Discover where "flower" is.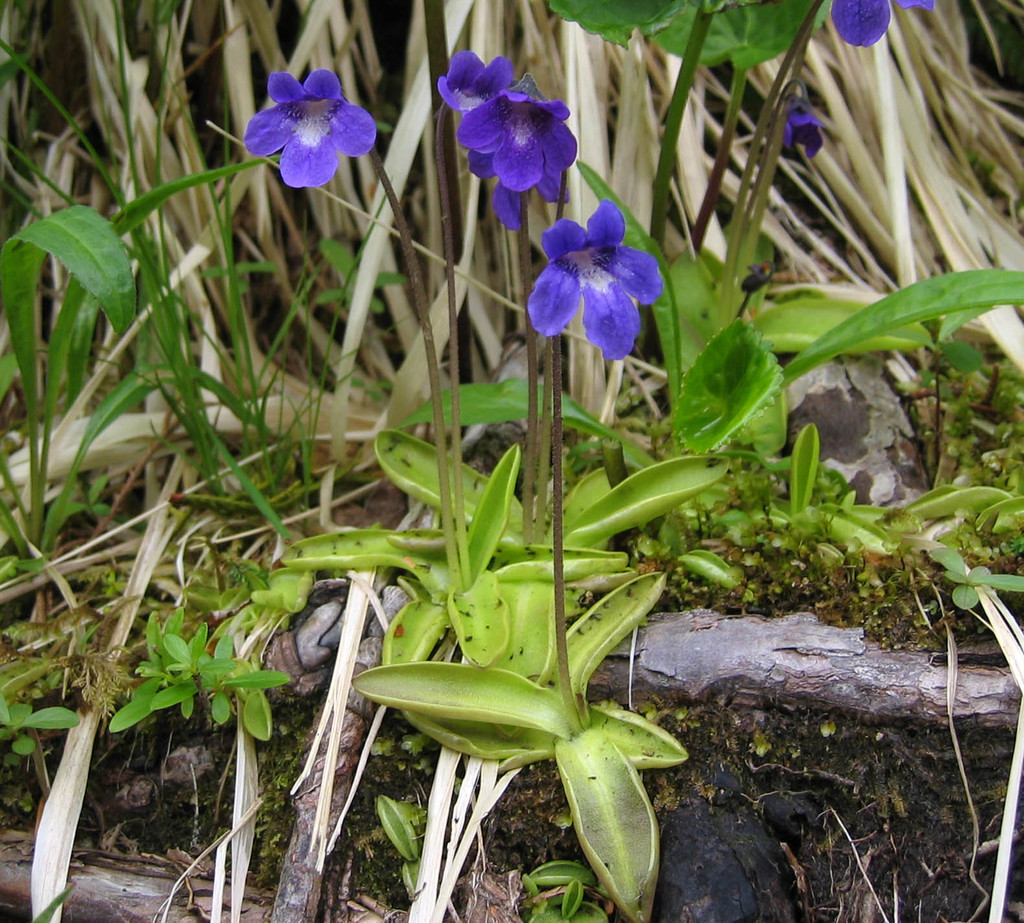
Discovered at {"x1": 456, "y1": 69, "x2": 580, "y2": 190}.
